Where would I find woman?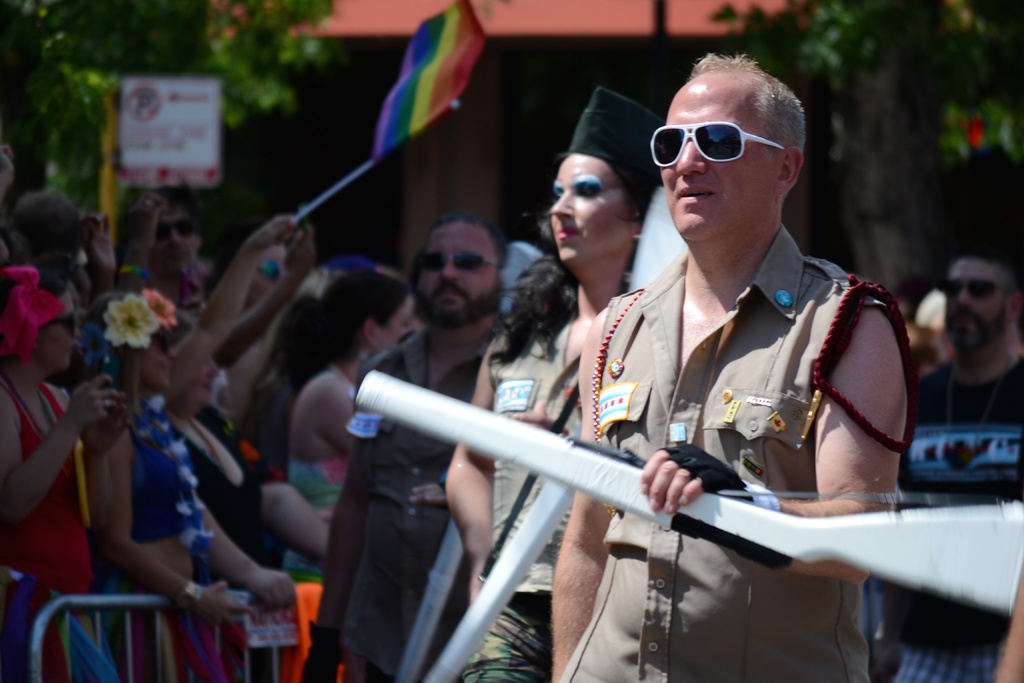
At <box>253,264,419,584</box>.
